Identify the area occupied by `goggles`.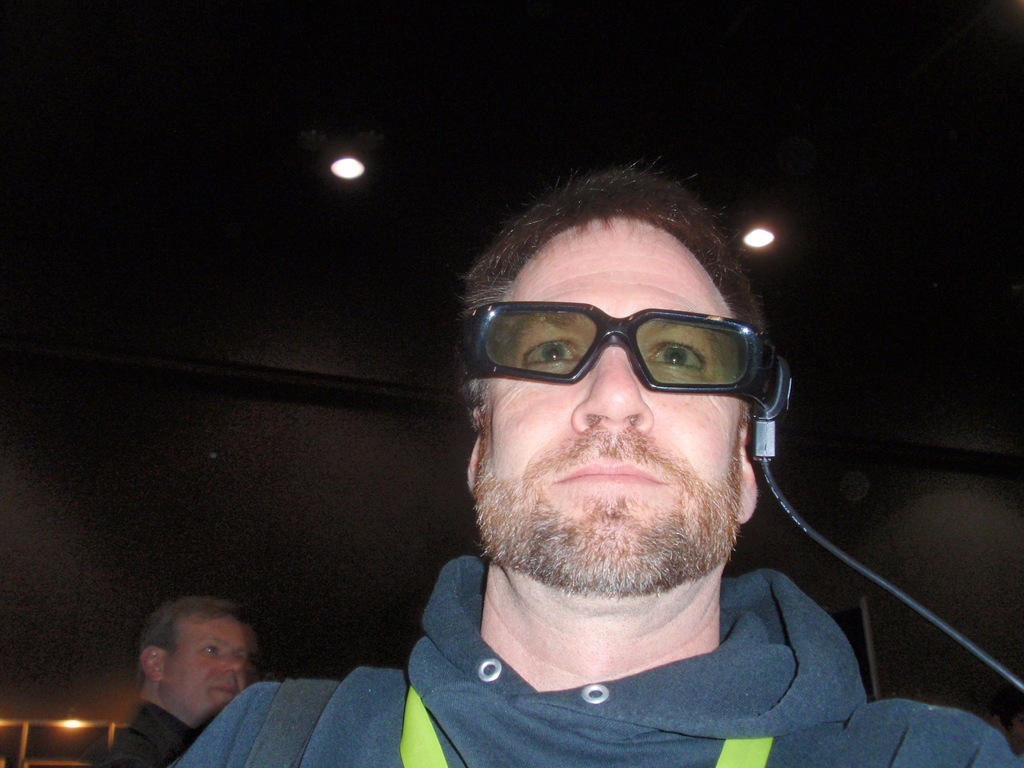
Area: 461 298 778 409.
